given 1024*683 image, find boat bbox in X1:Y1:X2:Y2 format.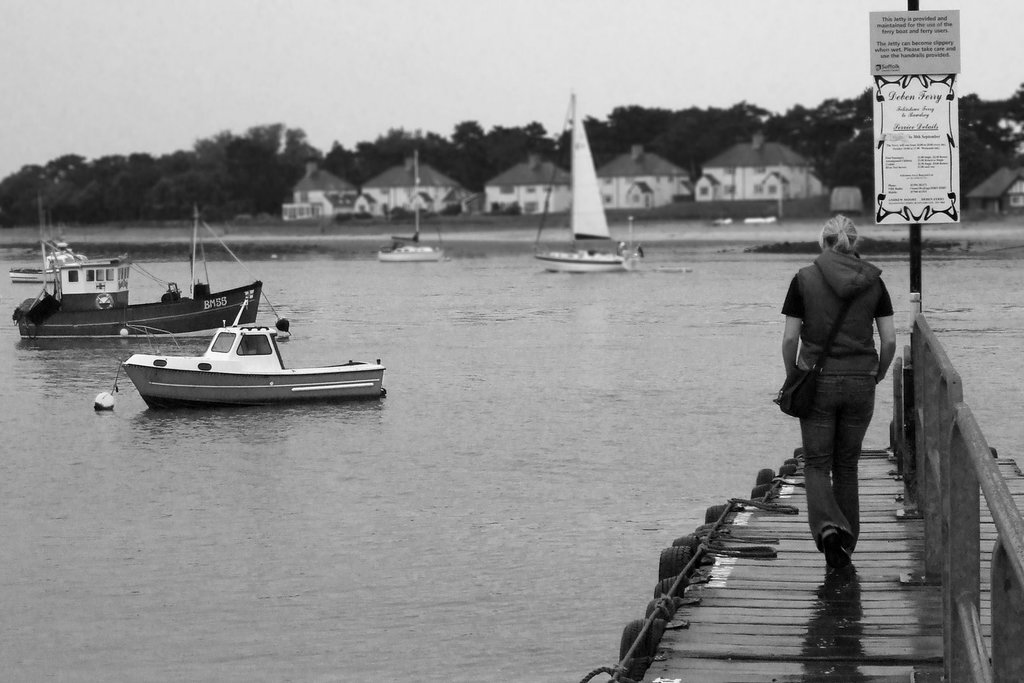
378:150:445:263.
